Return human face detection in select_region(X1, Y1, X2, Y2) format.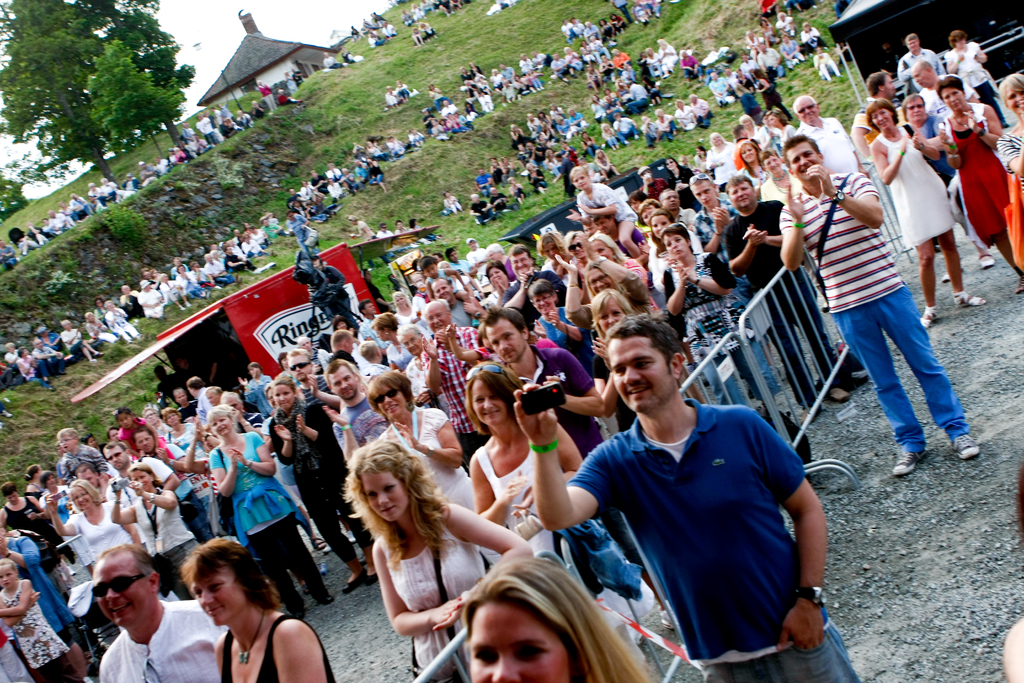
select_region(941, 86, 964, 111).
